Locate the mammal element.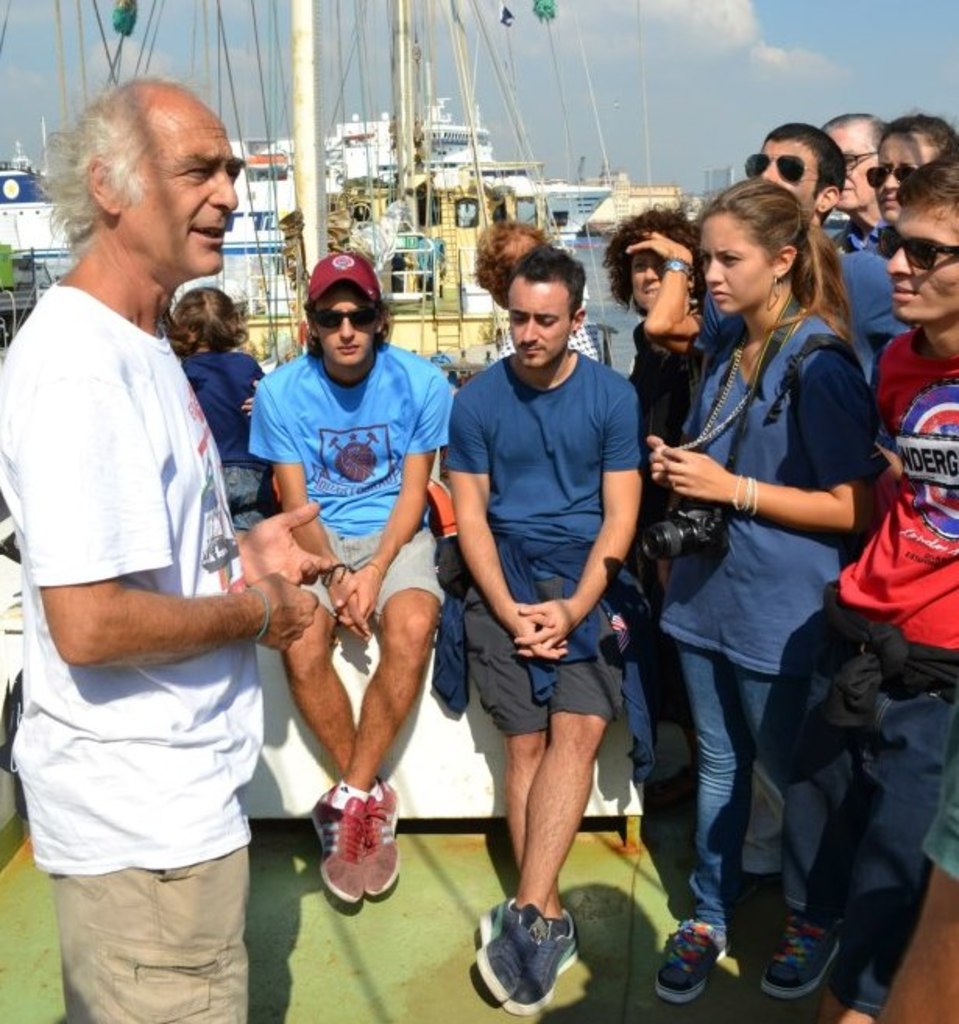
Element bbox: pyautogui.locateOnScreen(742, 117, 847, 223).
